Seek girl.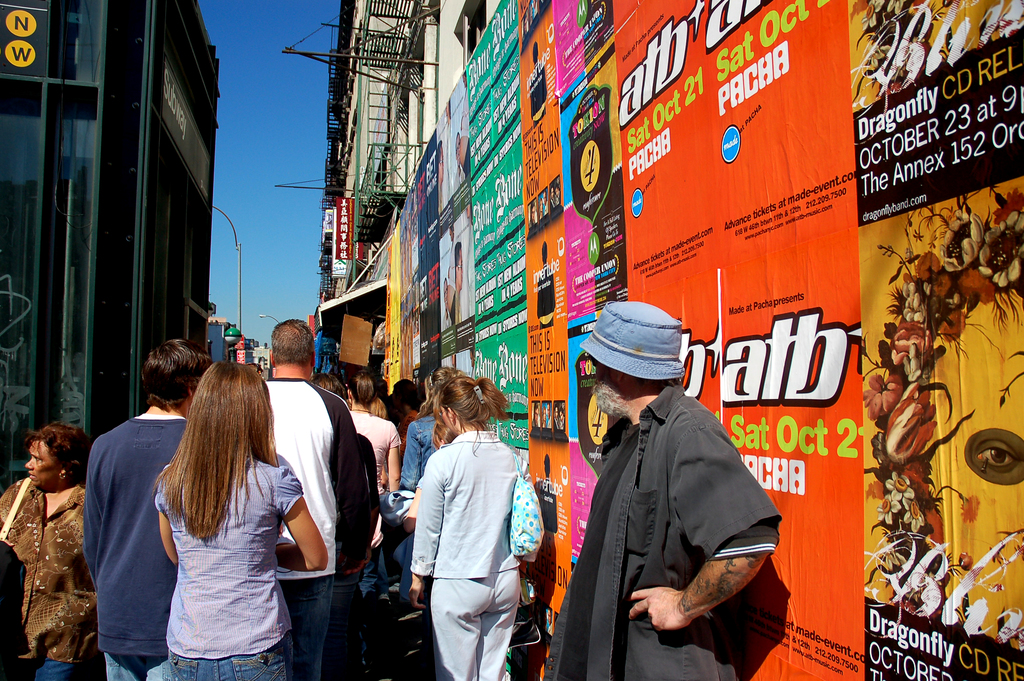
<region>147, 353, 340, 677</region>.
